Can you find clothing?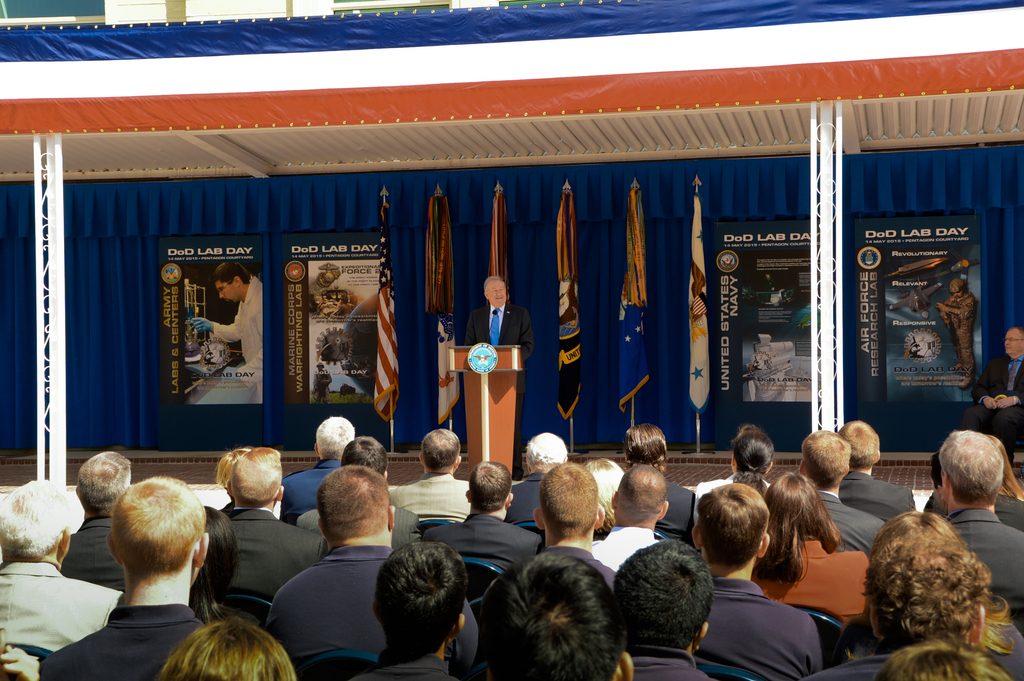
Yes, bounding box: [left=393, top=470, right=477, bottom=527].
